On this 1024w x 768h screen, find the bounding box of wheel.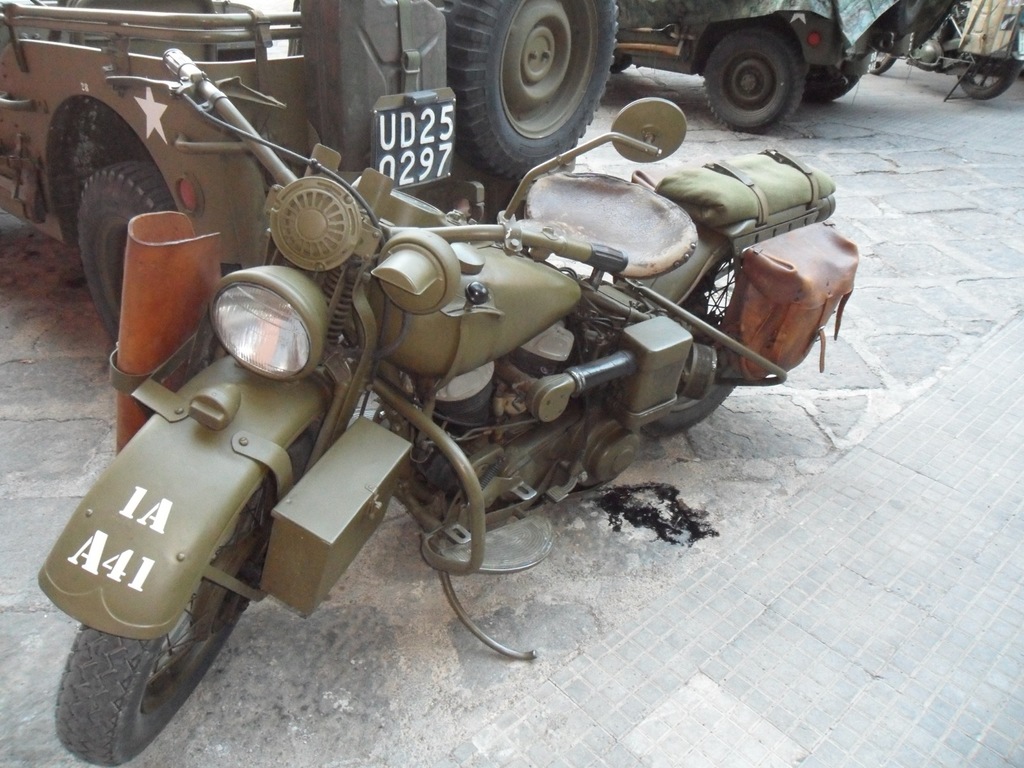
Bounding box: 956, 61, 1021, 100.
